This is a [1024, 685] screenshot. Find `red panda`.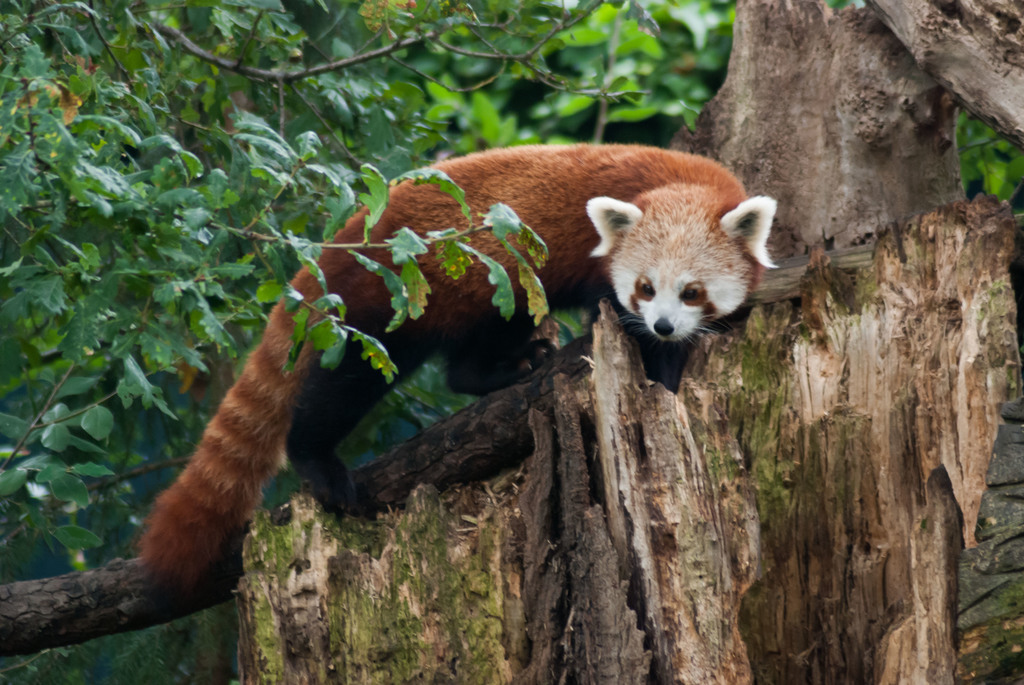
Bounding box: left=141, top=139, right=780, bottom=589.
